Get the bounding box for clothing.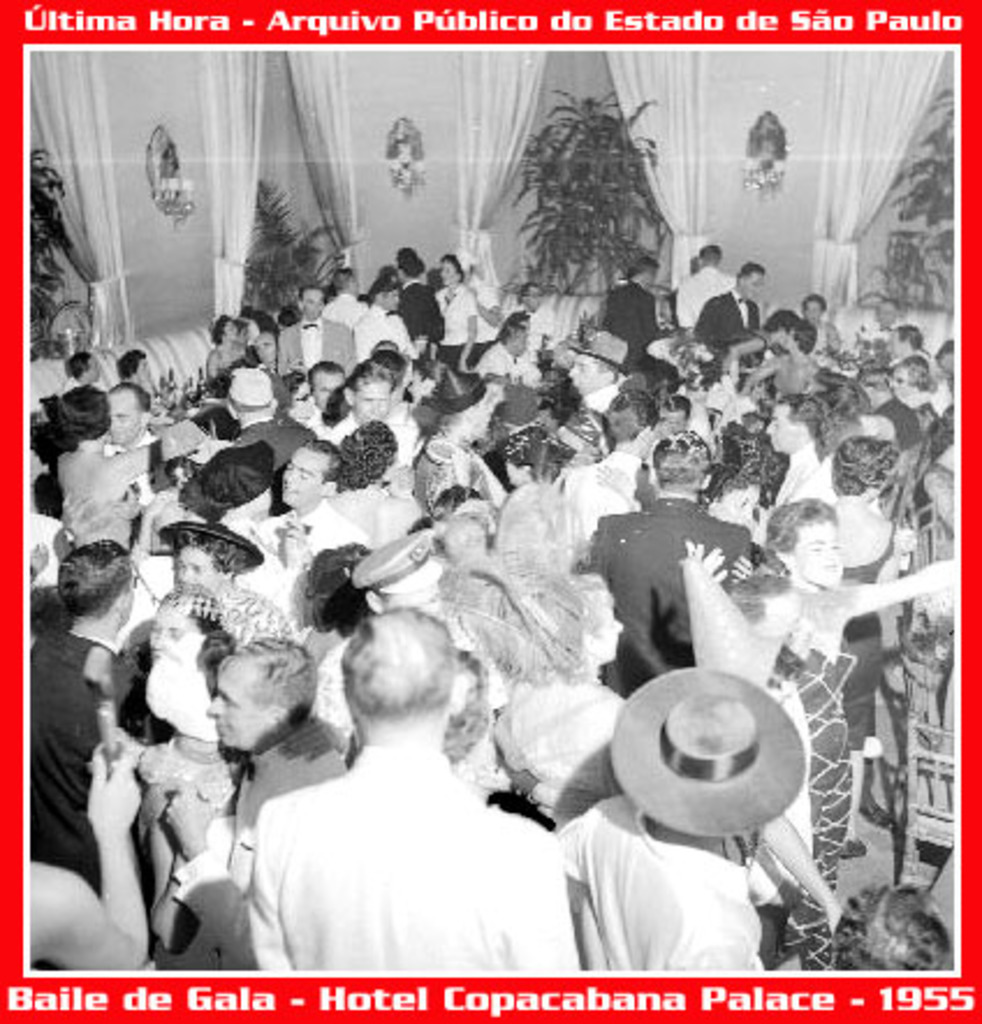
region(428, 287, 479, 350).
